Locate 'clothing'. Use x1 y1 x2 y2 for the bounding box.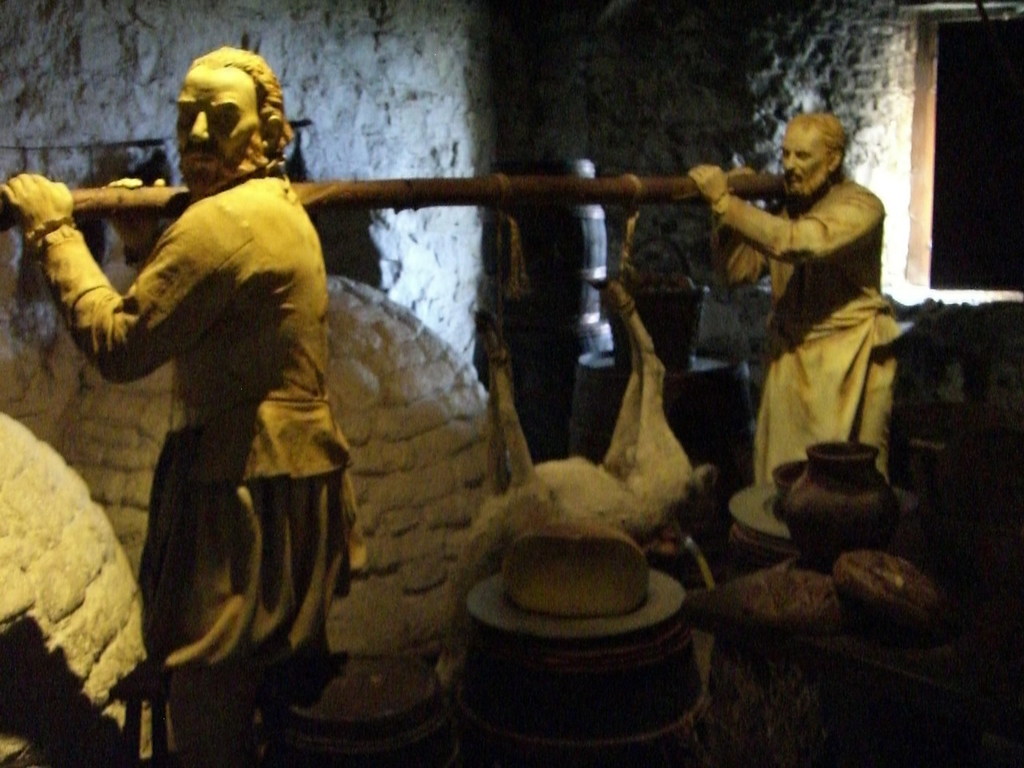
710 178 902 490.
